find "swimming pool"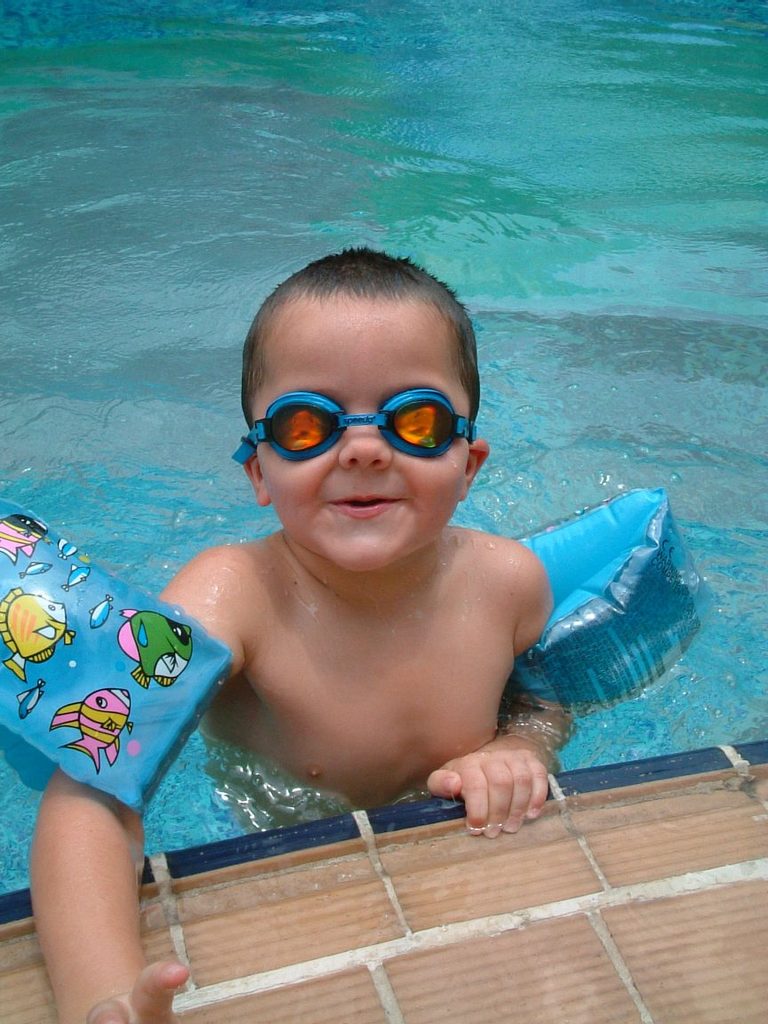
(x1=0, y1=0, x2=767, y2=933)
